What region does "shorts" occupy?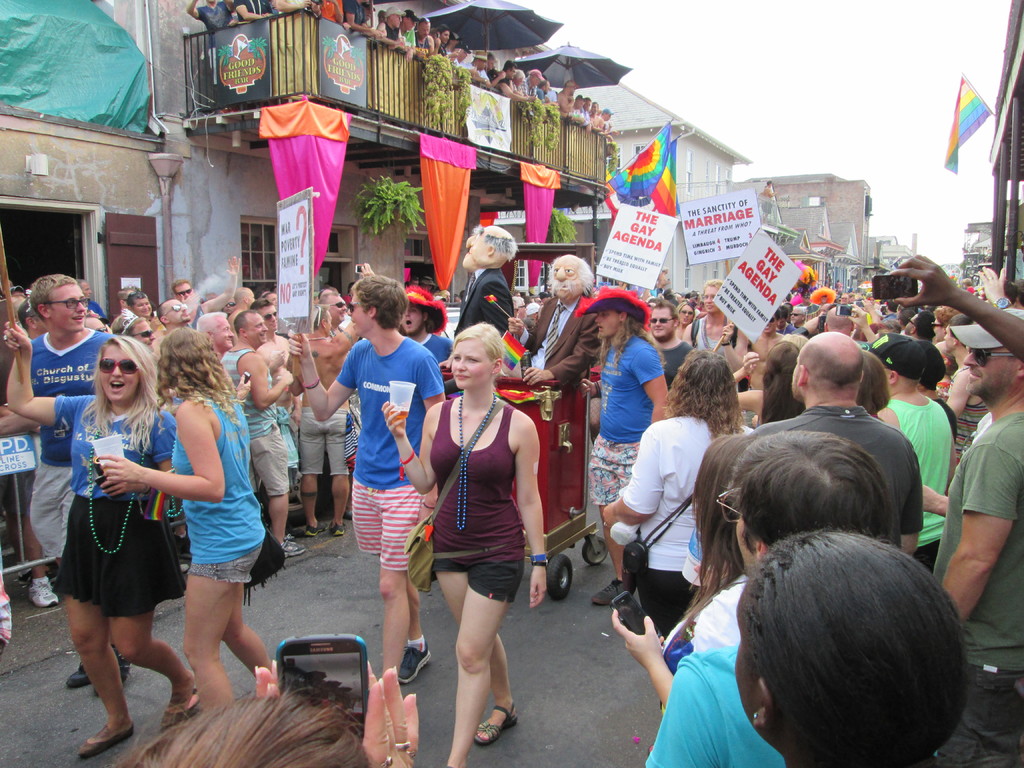
x1=351, y1=483, x2=419, y2=569.
